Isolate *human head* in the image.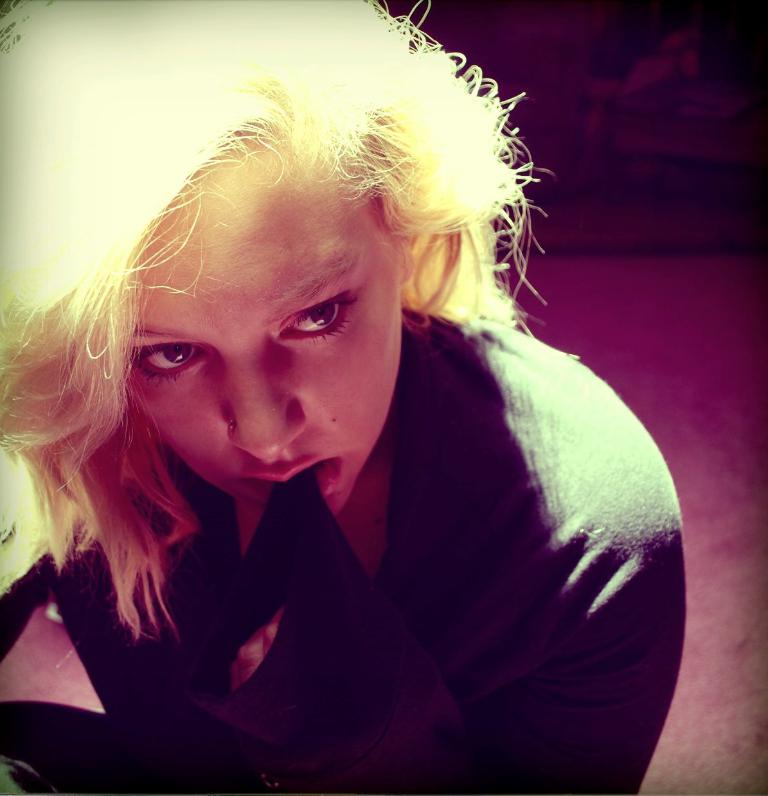
Isolated region: <region>0, 0, 557, 639</region>.
